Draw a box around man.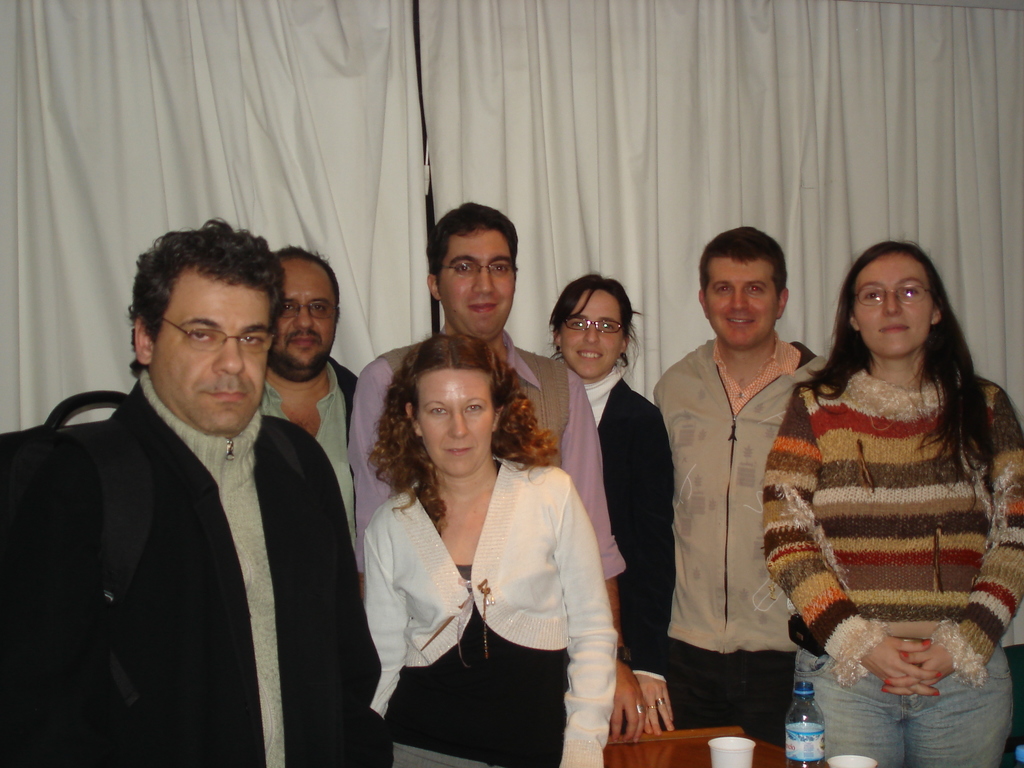
{"x1": 648, "y1": 223, "x2": 831, "y2": 755}.
